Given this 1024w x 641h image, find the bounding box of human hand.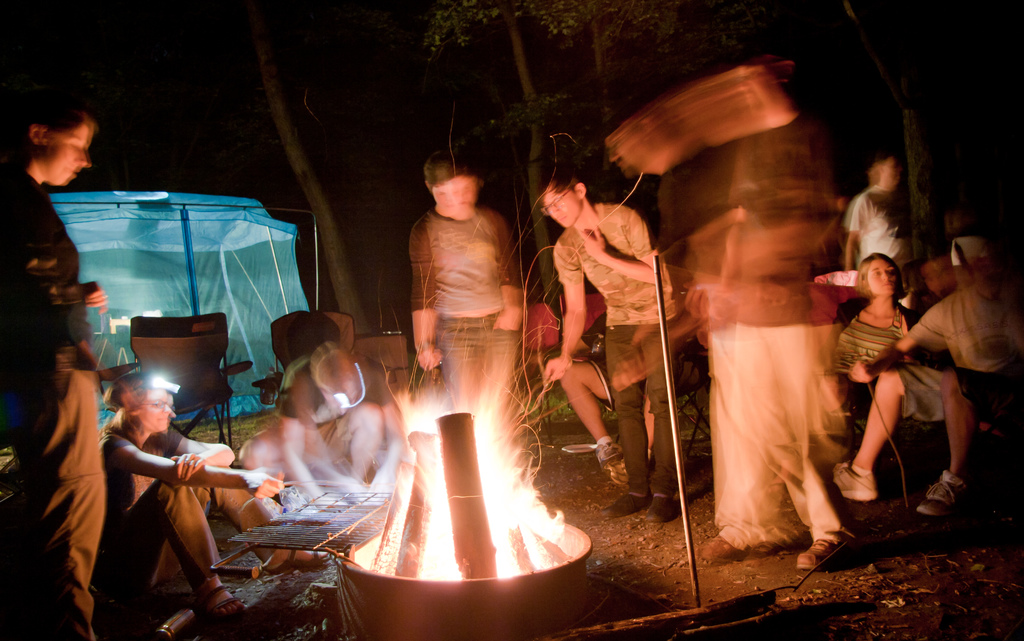
314/493/352/511.
